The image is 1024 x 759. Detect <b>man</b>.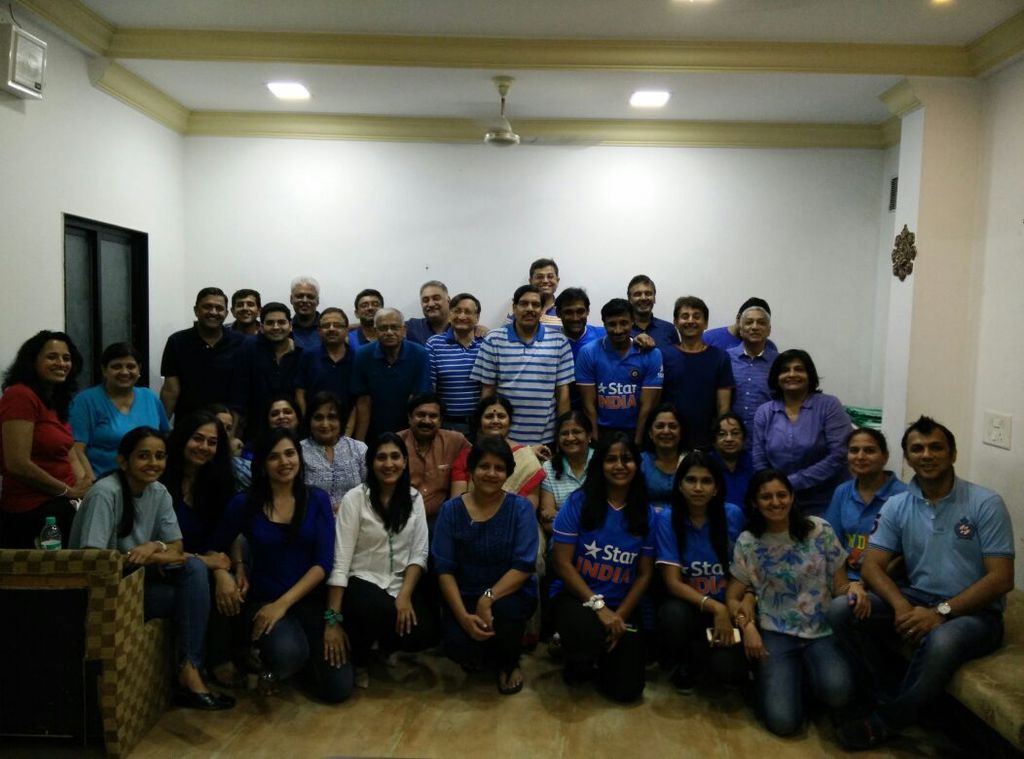
Detection: rect(854, 399, 1014, 748).
